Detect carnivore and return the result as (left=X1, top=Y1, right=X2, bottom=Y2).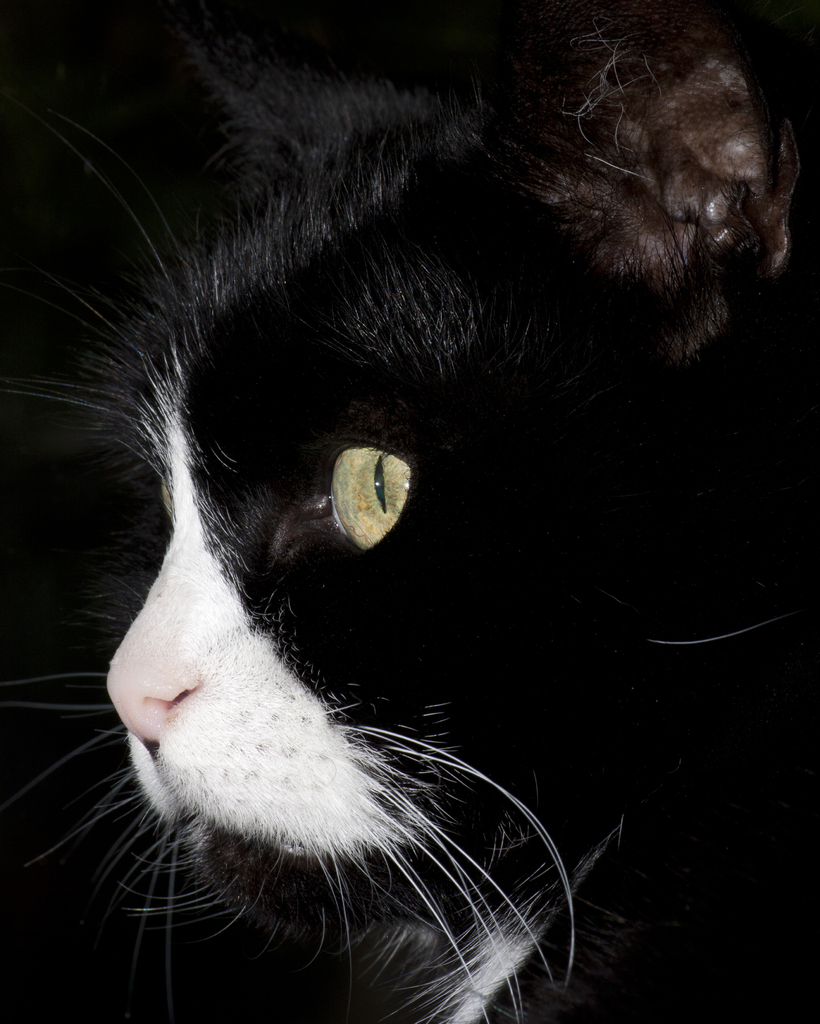
(left=15, top=11, right=794, bottom=983).
